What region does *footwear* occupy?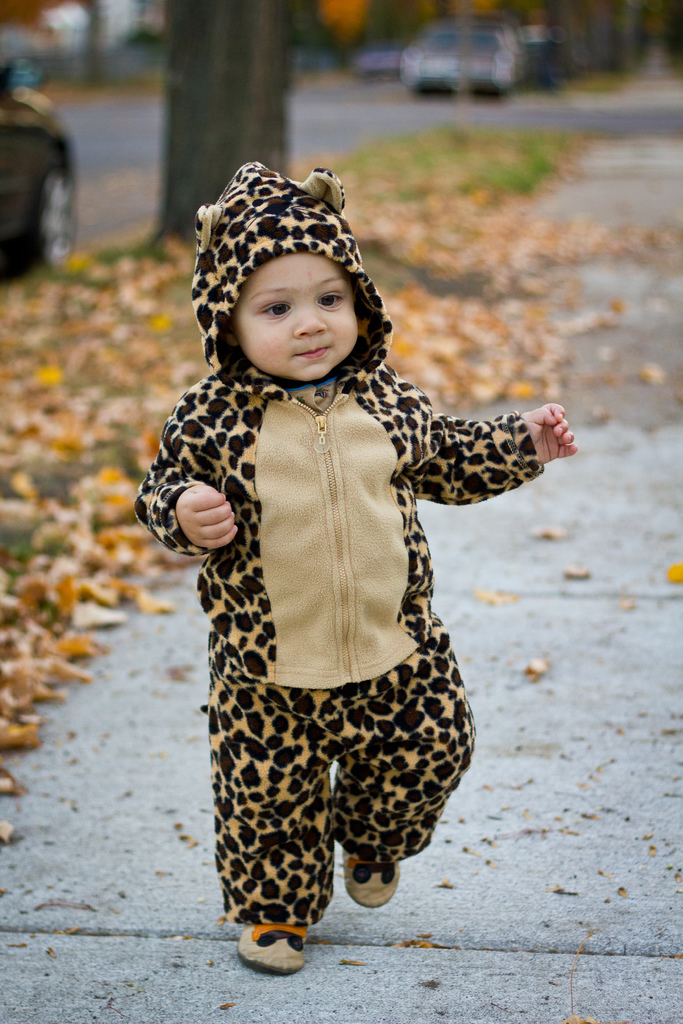
box=[344, 854, 400, 908].
